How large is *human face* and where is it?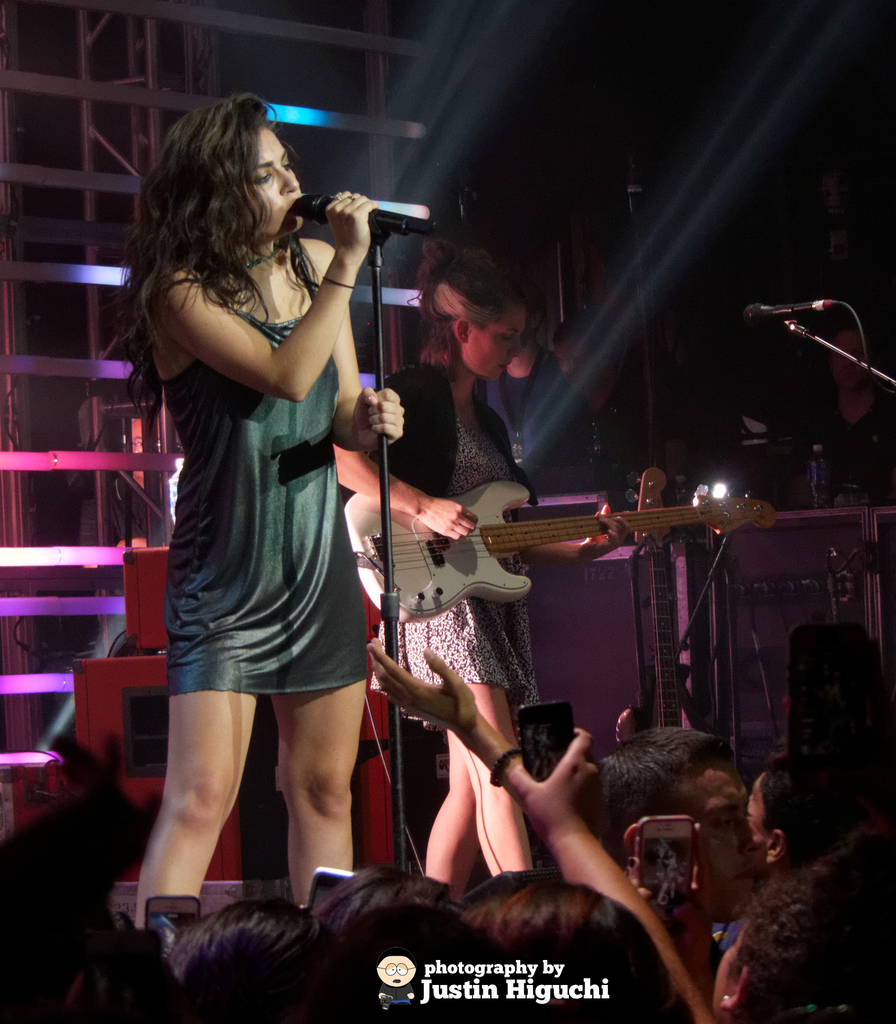
Bounding box: box(257, 123, 300, 233).
